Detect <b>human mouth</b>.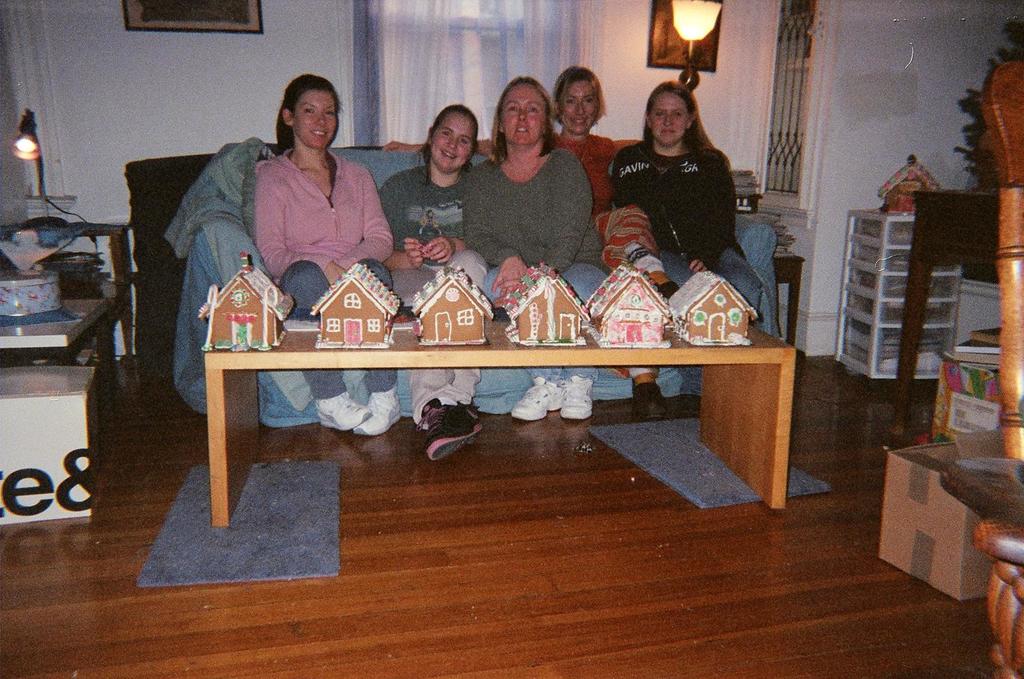
Detected at BBox(314, 128, 332, 135).
